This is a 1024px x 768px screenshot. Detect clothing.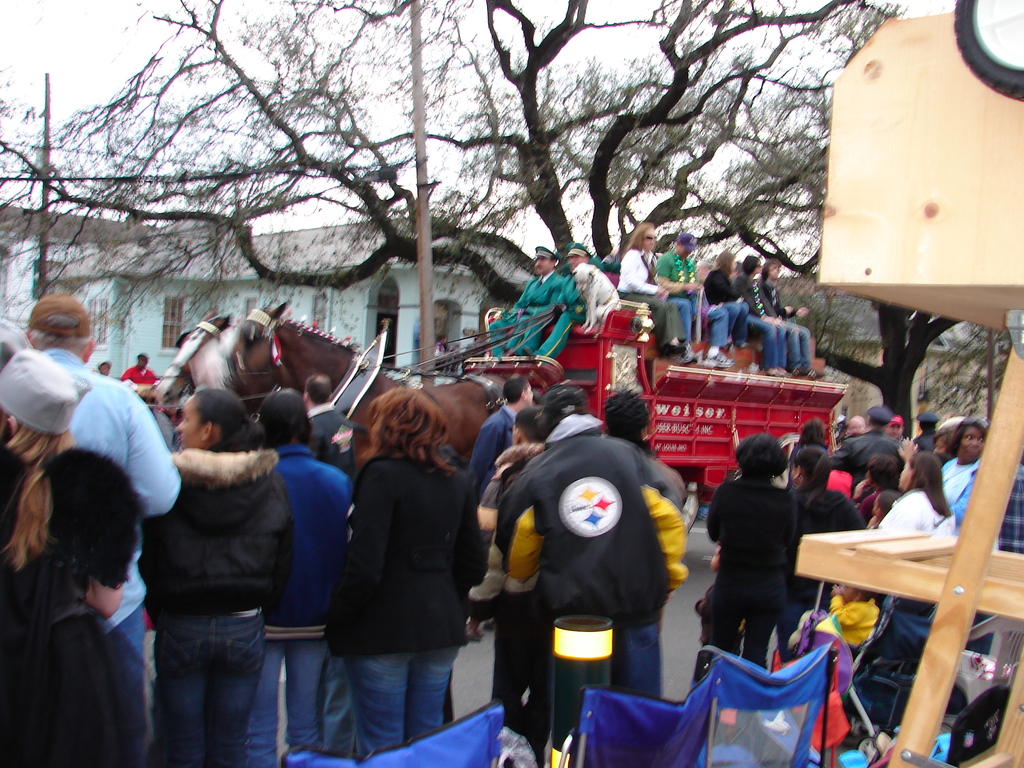
l=705, t=267, r=756, b=344.
